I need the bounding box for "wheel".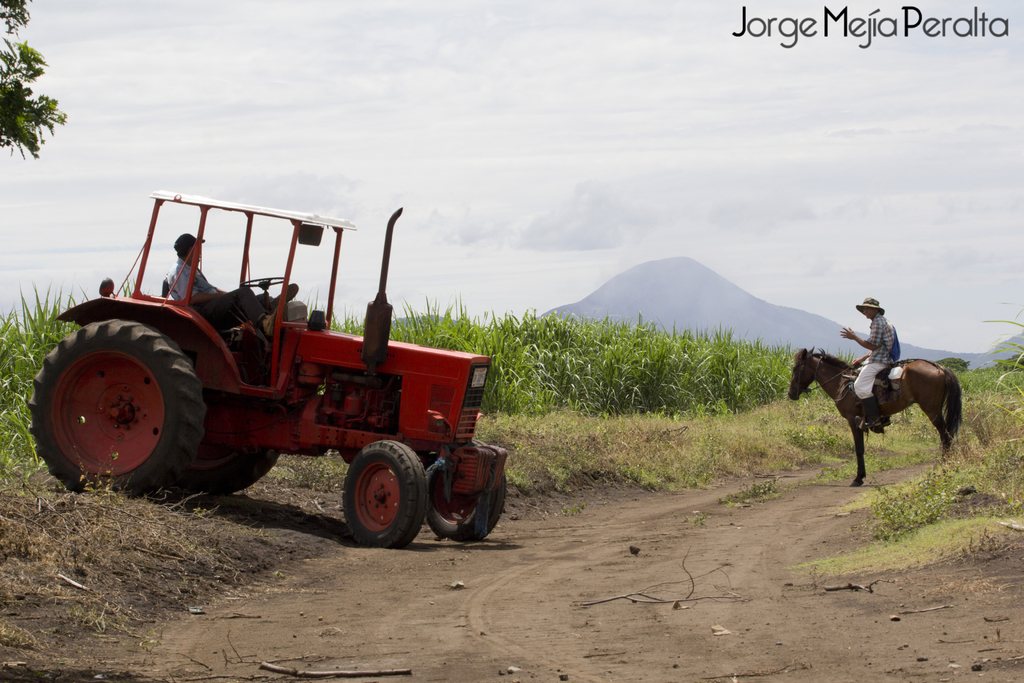
Here it is: 20, 306, 214, 497.
